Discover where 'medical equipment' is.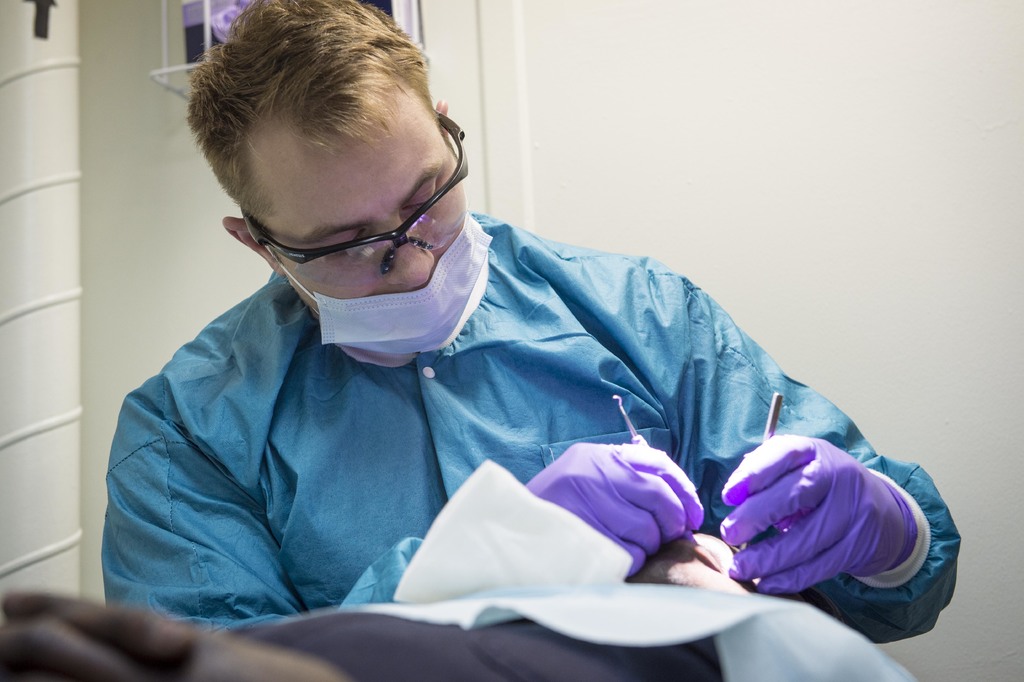
Discovered at select_region(737, 389, 784, 560).
